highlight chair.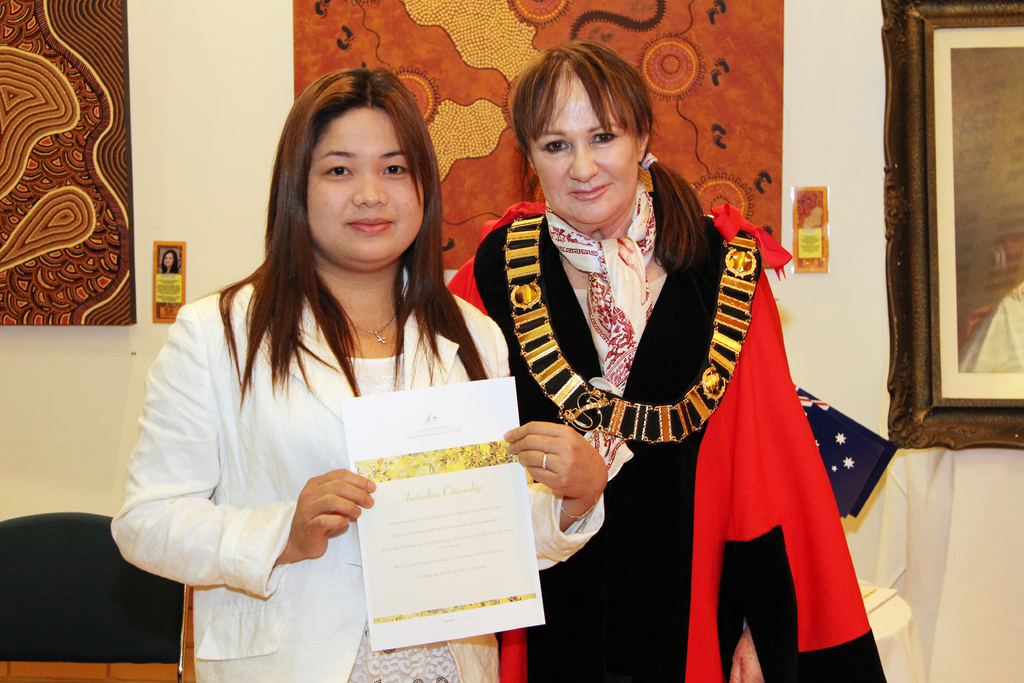
Highlighted region: bbox=[0, 511, 191, 682].
